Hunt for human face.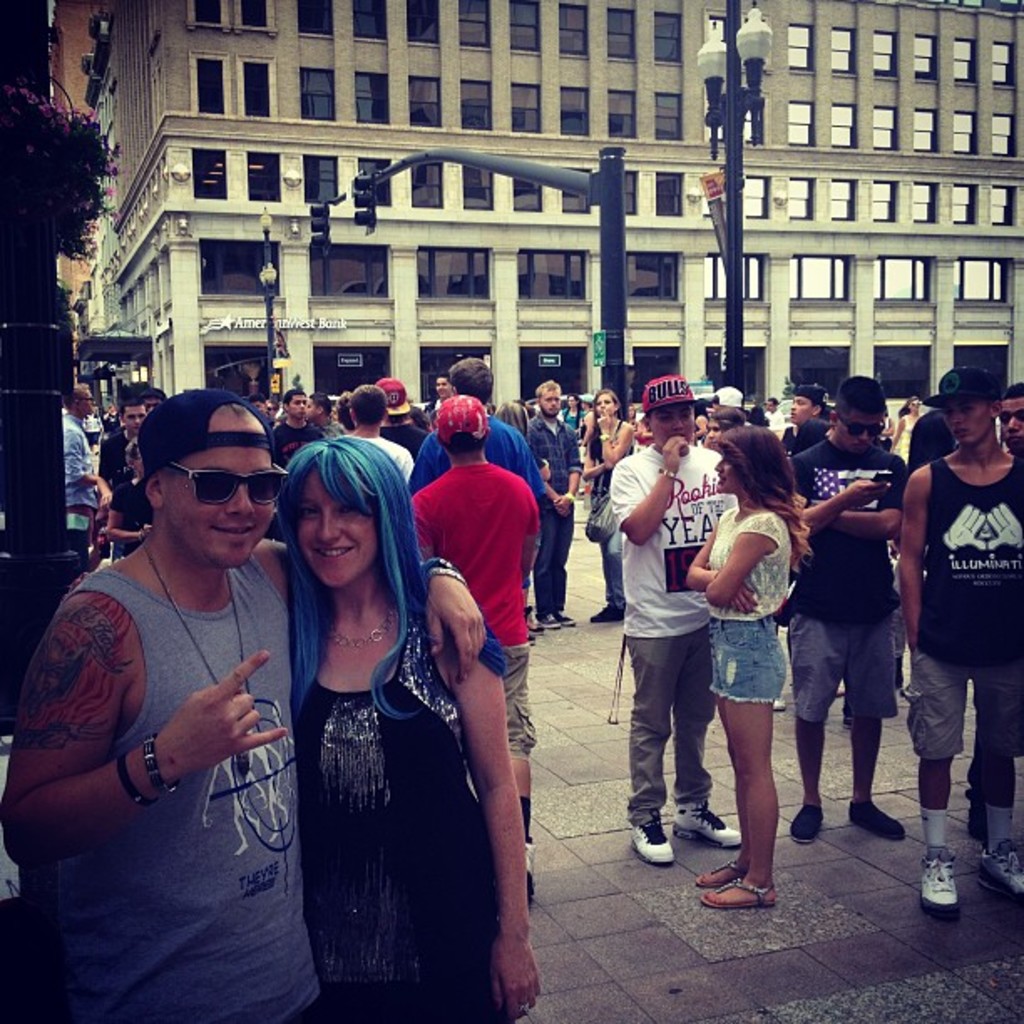
Hunted down at Rect(1004, 403, 1022, 457).
